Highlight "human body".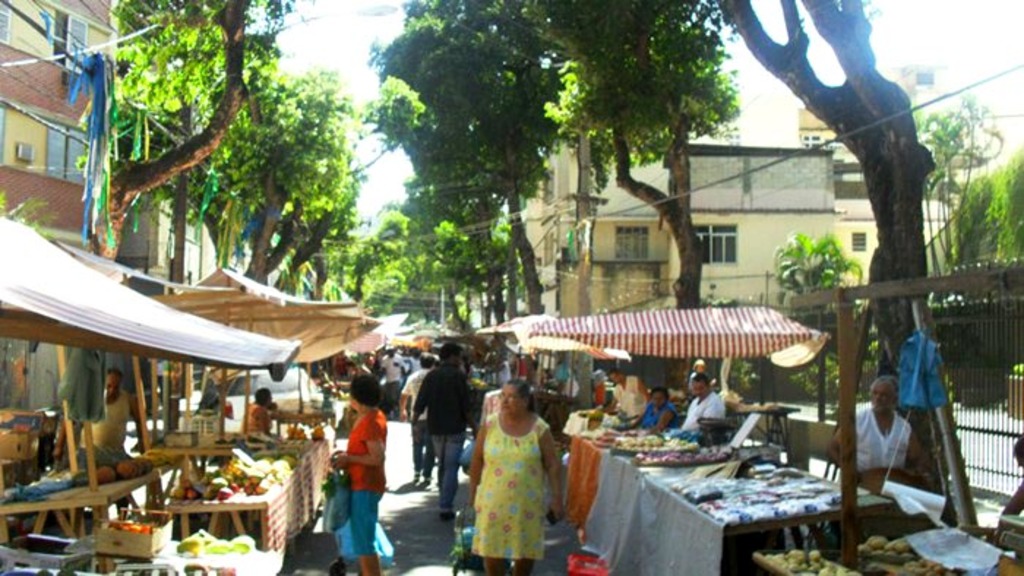
Highlighted region: locate(407, 351, 434, 482).
